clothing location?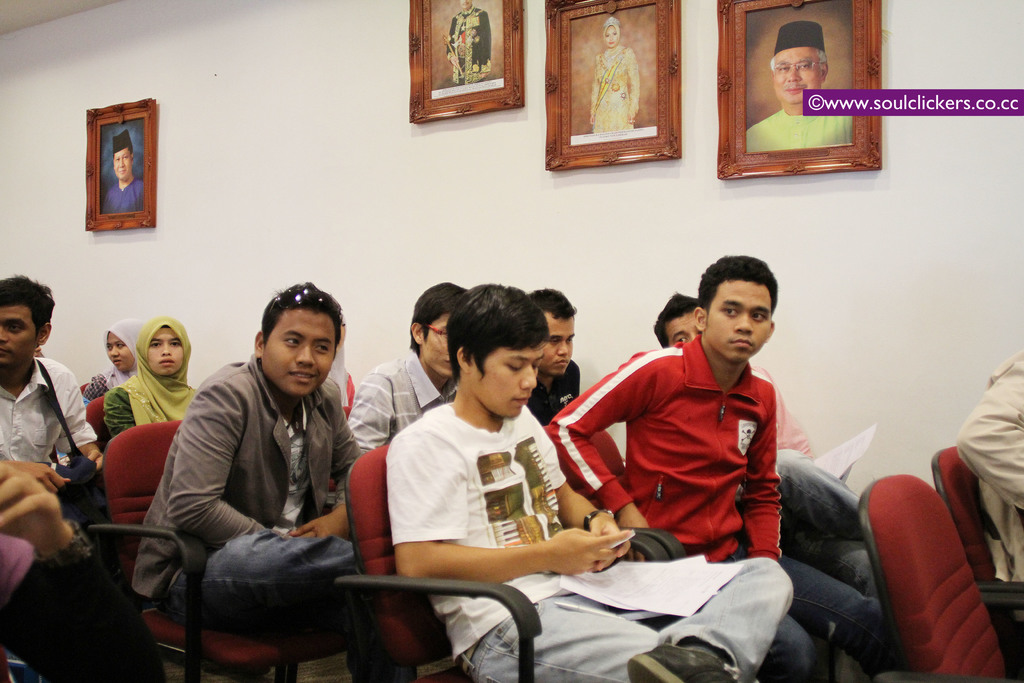
(595,50,632,134)
